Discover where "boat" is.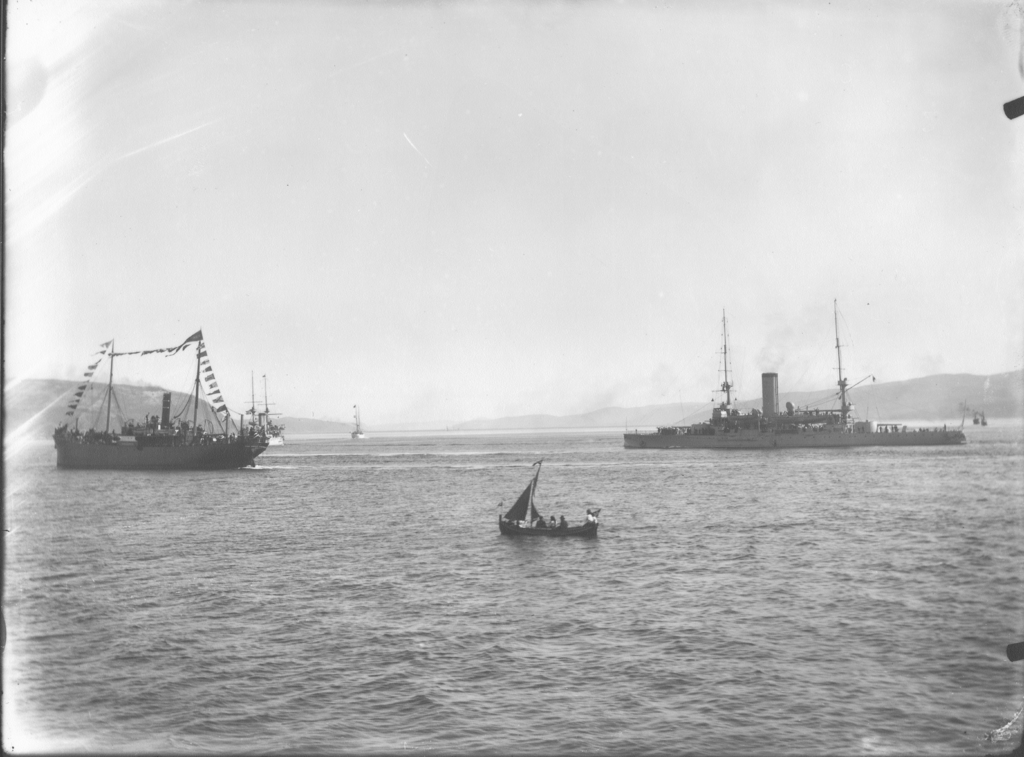
Discovered at {"left": 626, "top": 307, "right": 966, "bottom": 452}.
